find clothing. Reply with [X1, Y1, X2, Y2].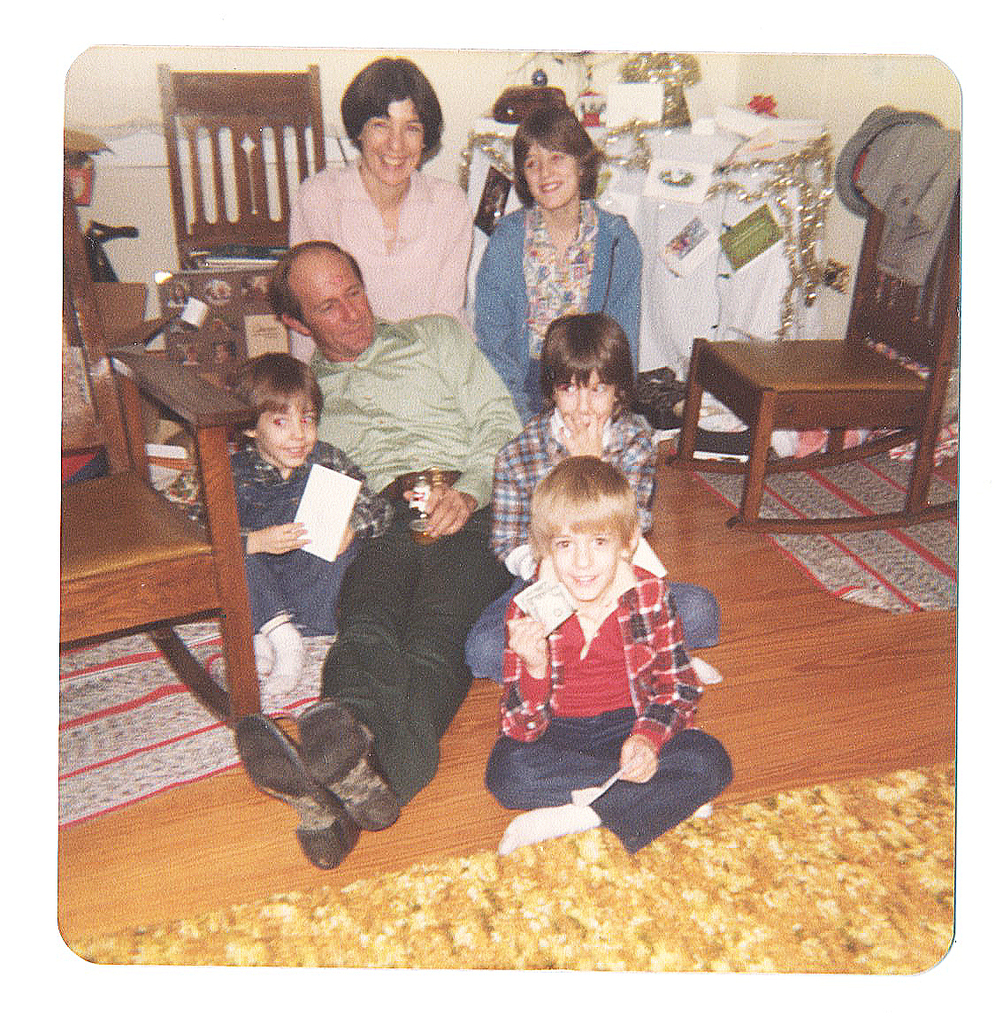
[467, 199, 640, 423].
